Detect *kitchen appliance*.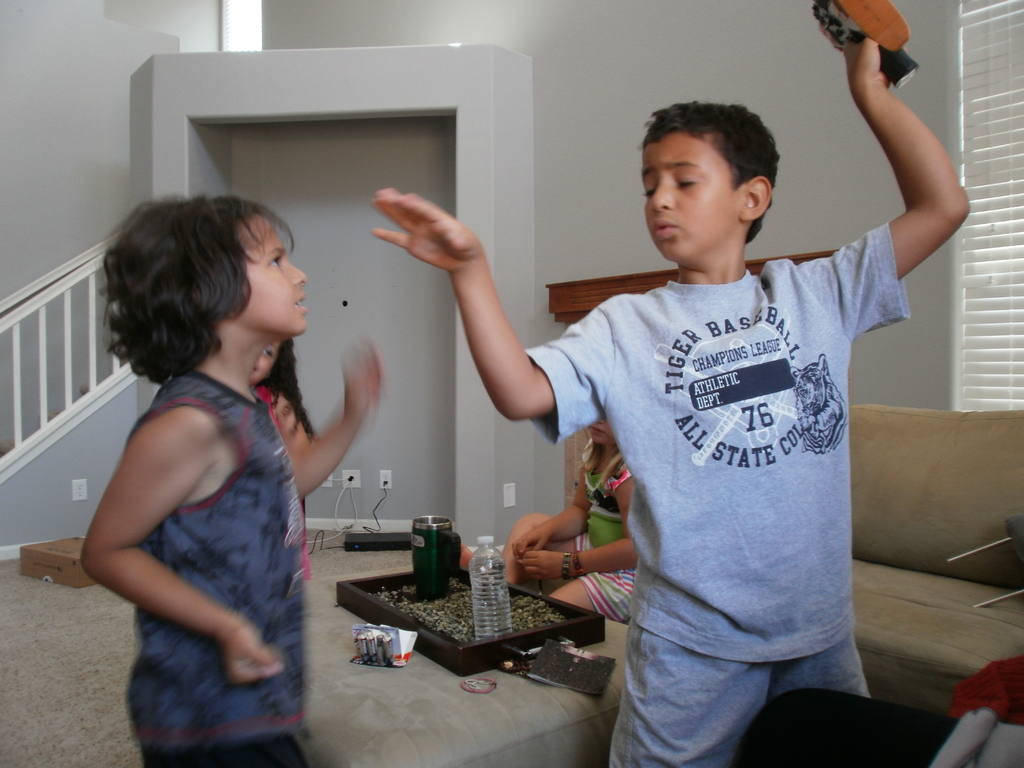
Detected at <bbox>408, 514, 461, 601</bbox>.
